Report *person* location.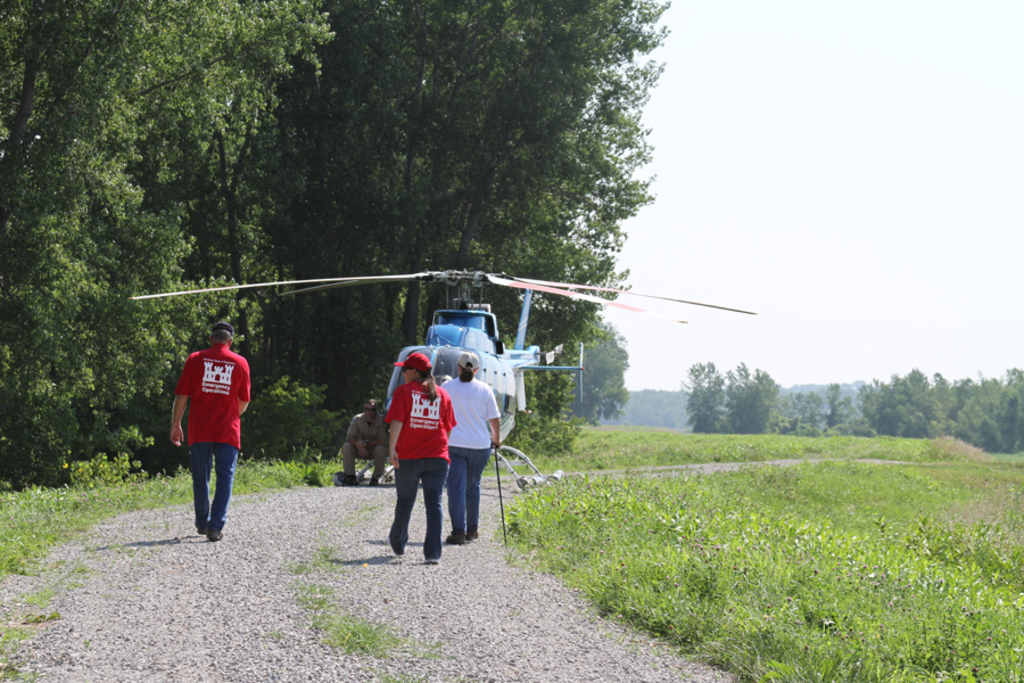
Report: region(339, 395, 387, 484).
